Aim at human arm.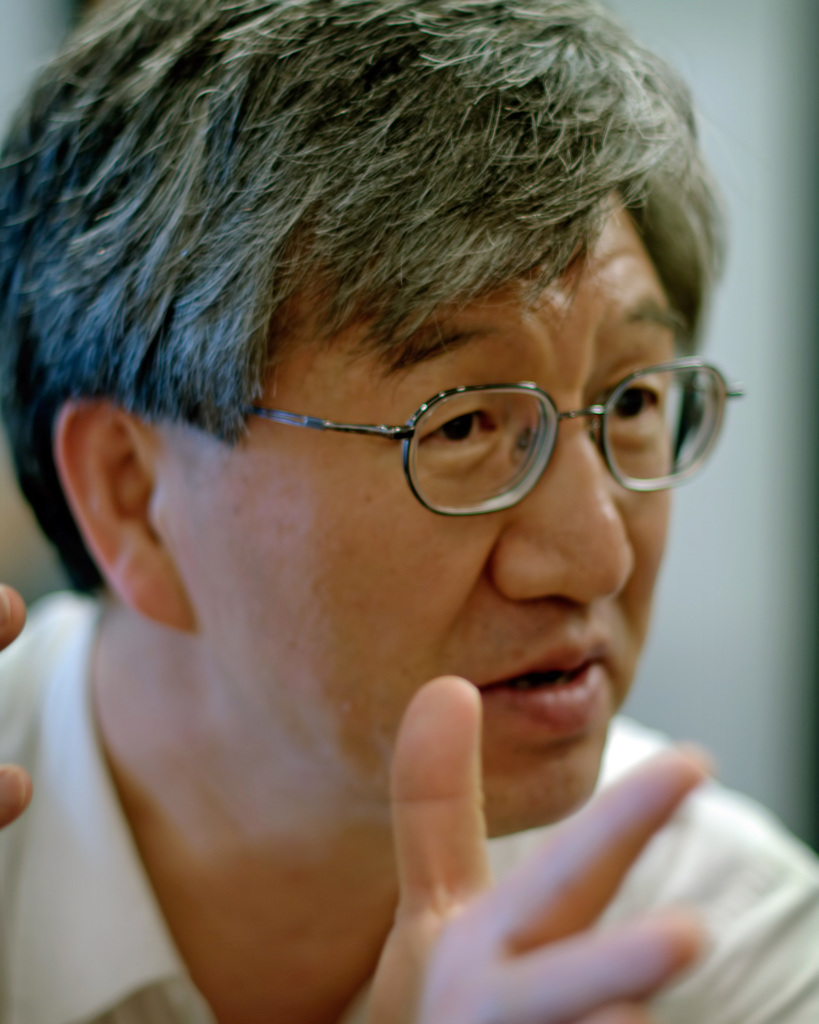
Aimed at <bbox>0, 580, 28, 829</bbox>.
